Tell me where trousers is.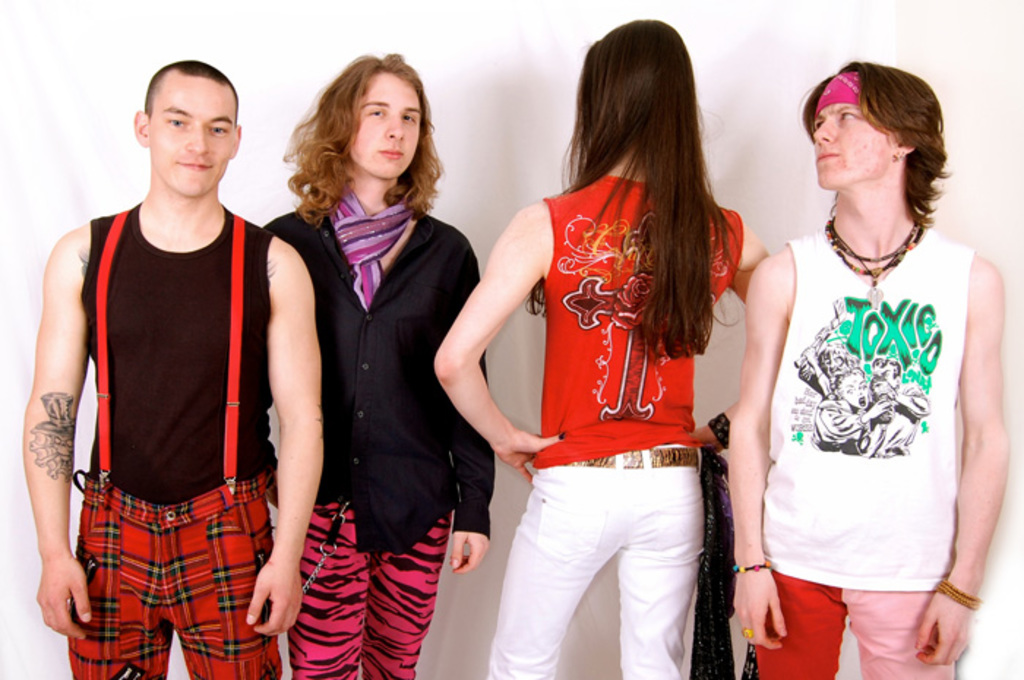
trousers is at <region>287, 499, 453, 679</region>.
